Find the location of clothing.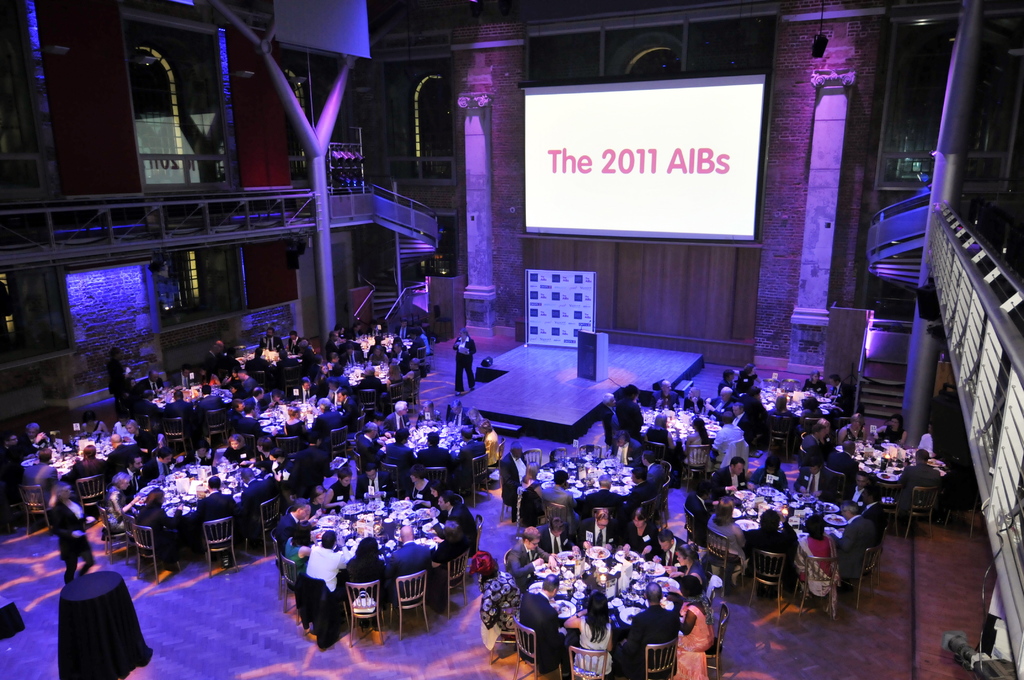
Location: [x1=394, y1=350, x2=406, y2=369].
